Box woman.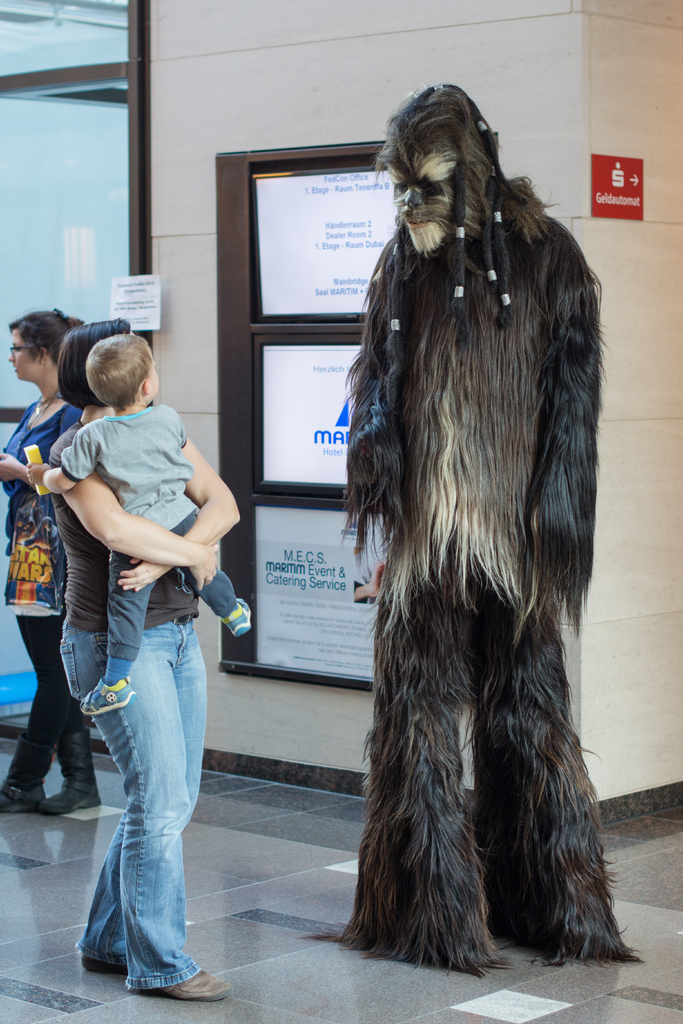
x1=0, y1=308, x2=102, y2=814.
